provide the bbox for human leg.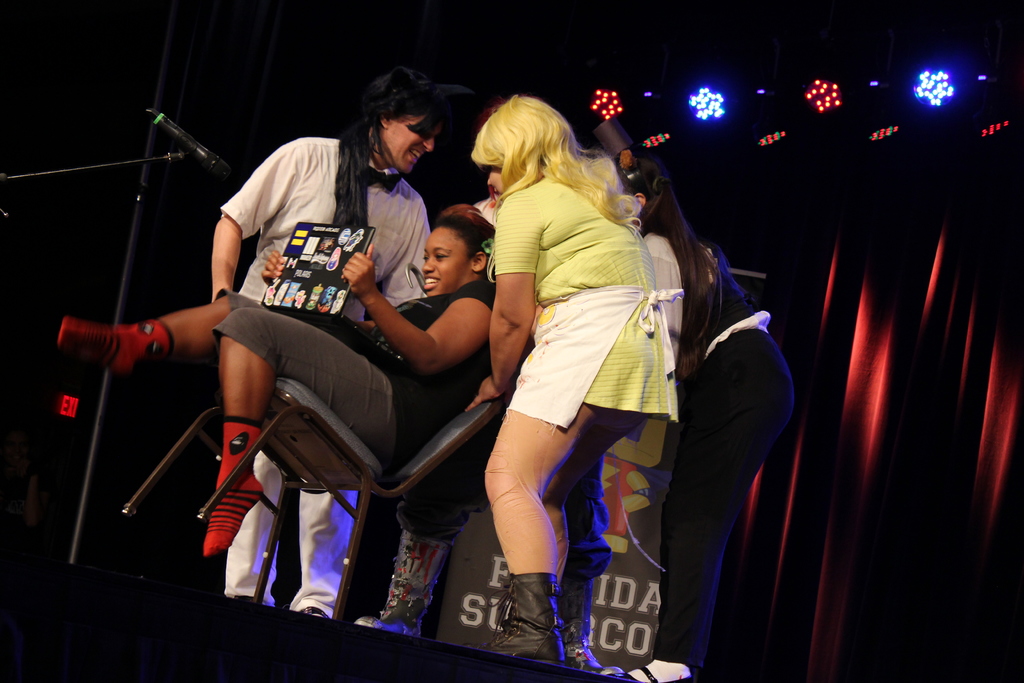
crop(228, 445, 279, 608).
